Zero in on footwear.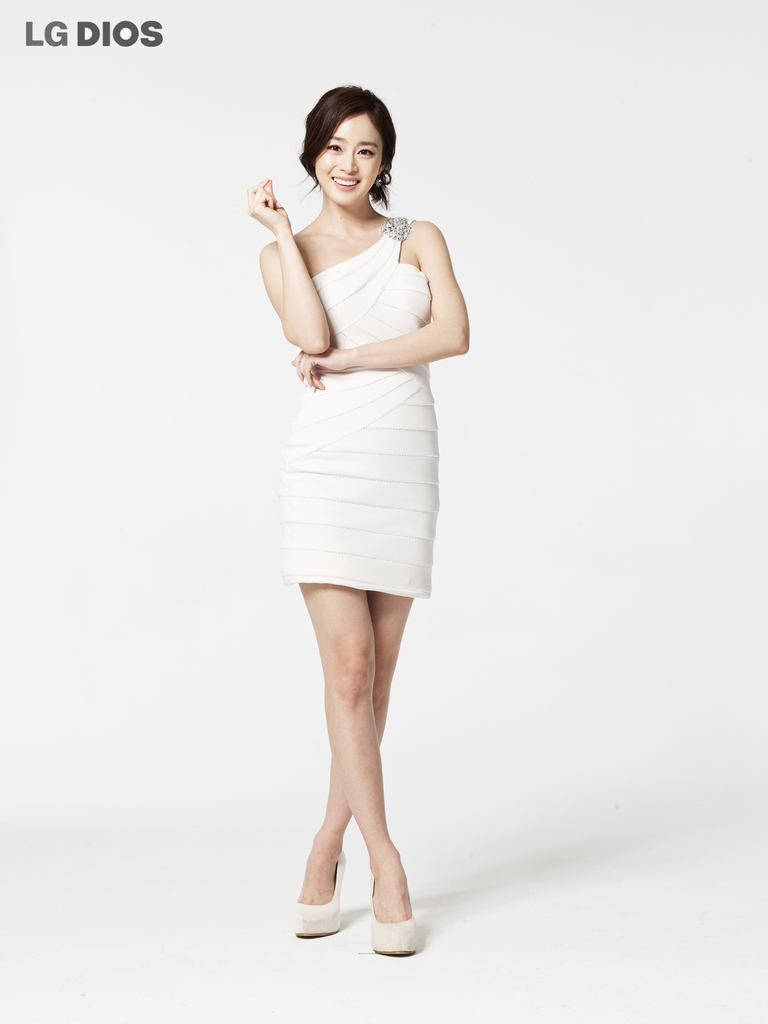
Zeroed in: (371, 877, 422, 956).
